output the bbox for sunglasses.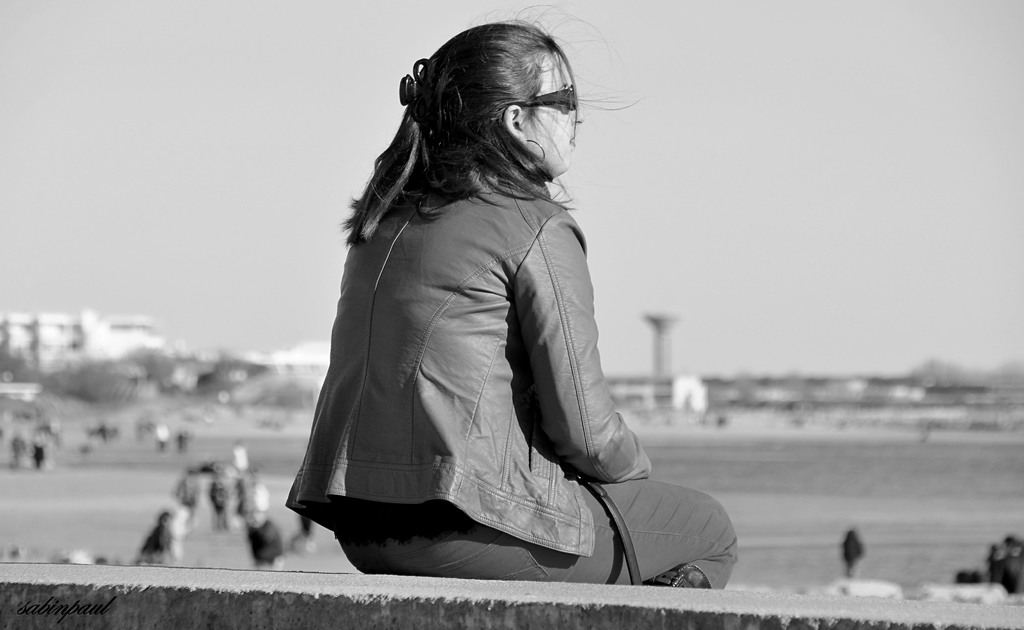
(509,70,585,121).
